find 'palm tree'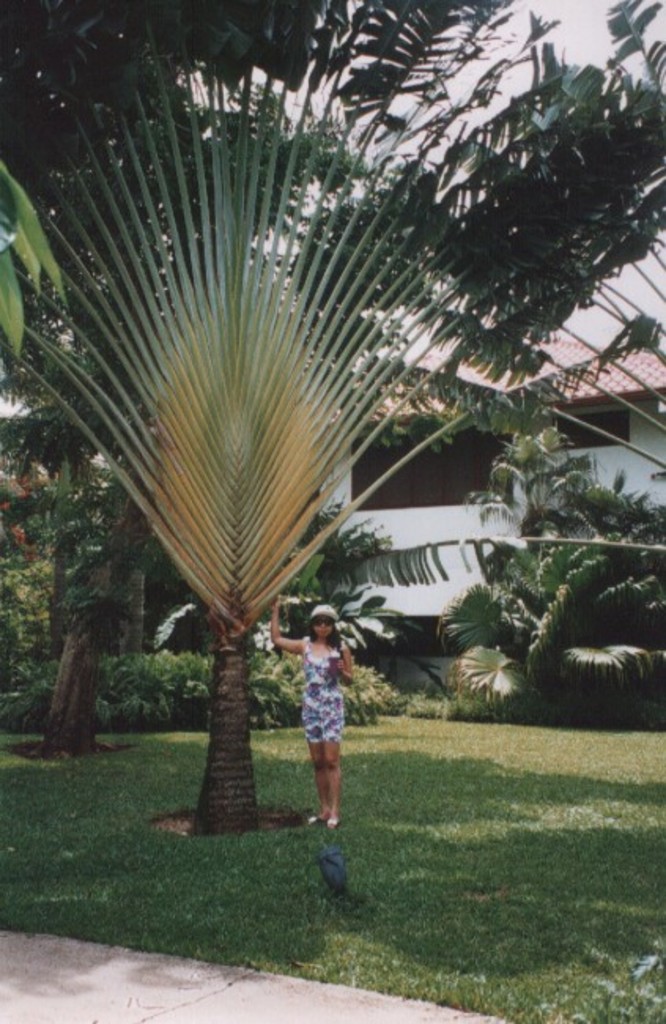
[left=72, top=17, right=501, bottom=826]
